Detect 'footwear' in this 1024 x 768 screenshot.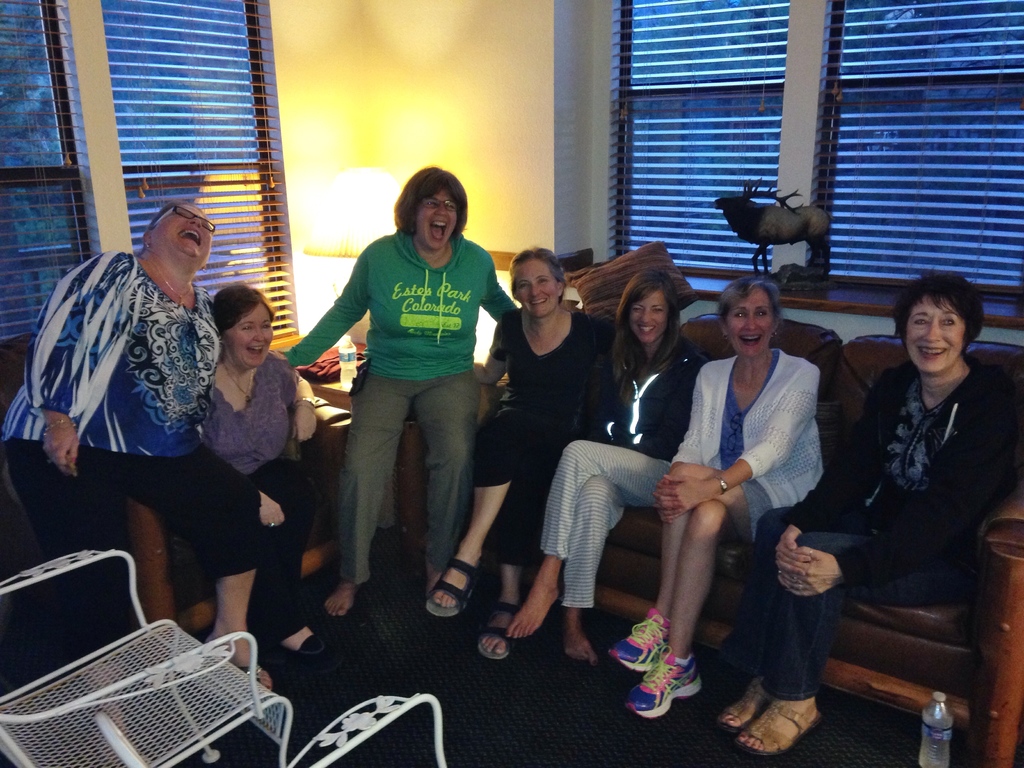
Detection: [x1=268, y1=631, x2=320, y2=653].
